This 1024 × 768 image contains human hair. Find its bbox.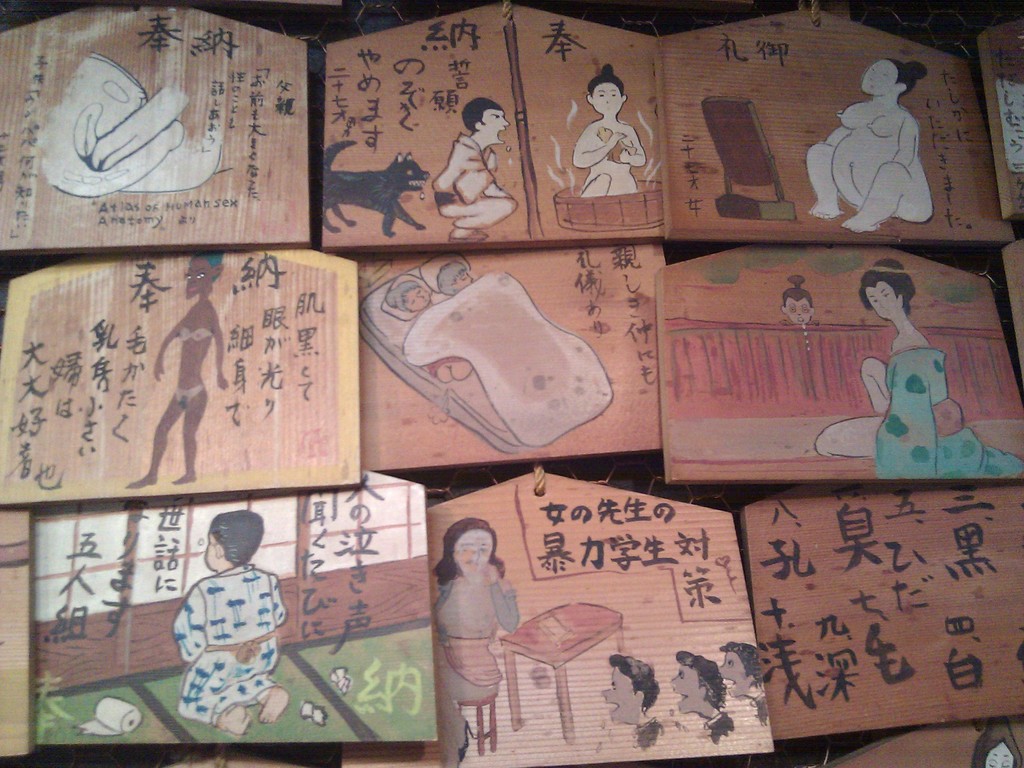
box=[608, 655, 659, 714].
